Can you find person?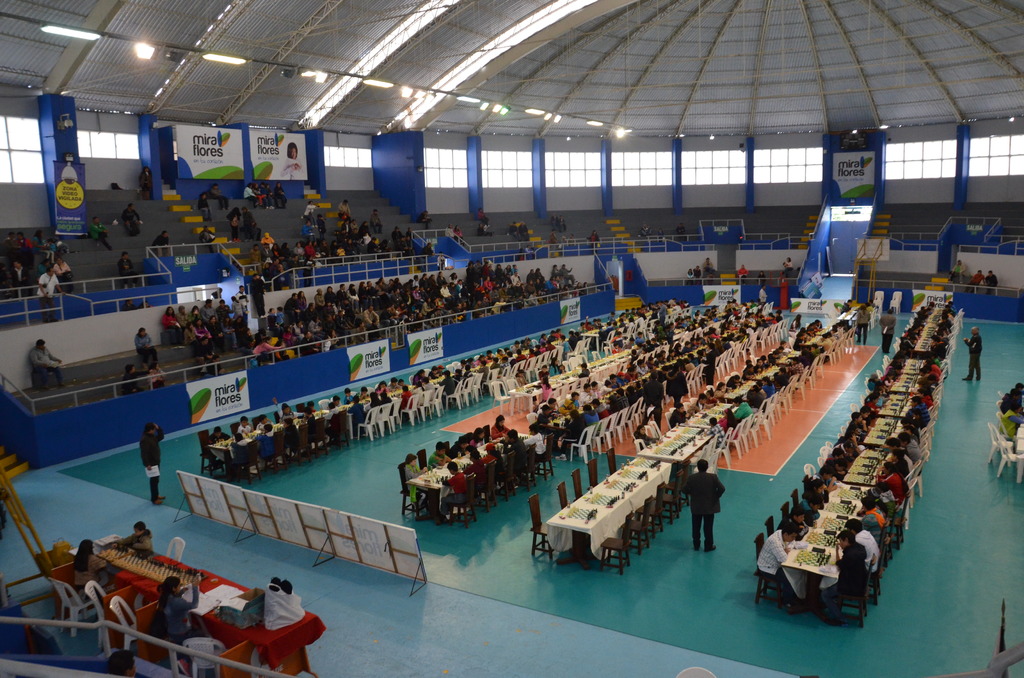
Yes, bounding box: {"left": 261, "top": 261, "right": 269, "bottom": 289}.
